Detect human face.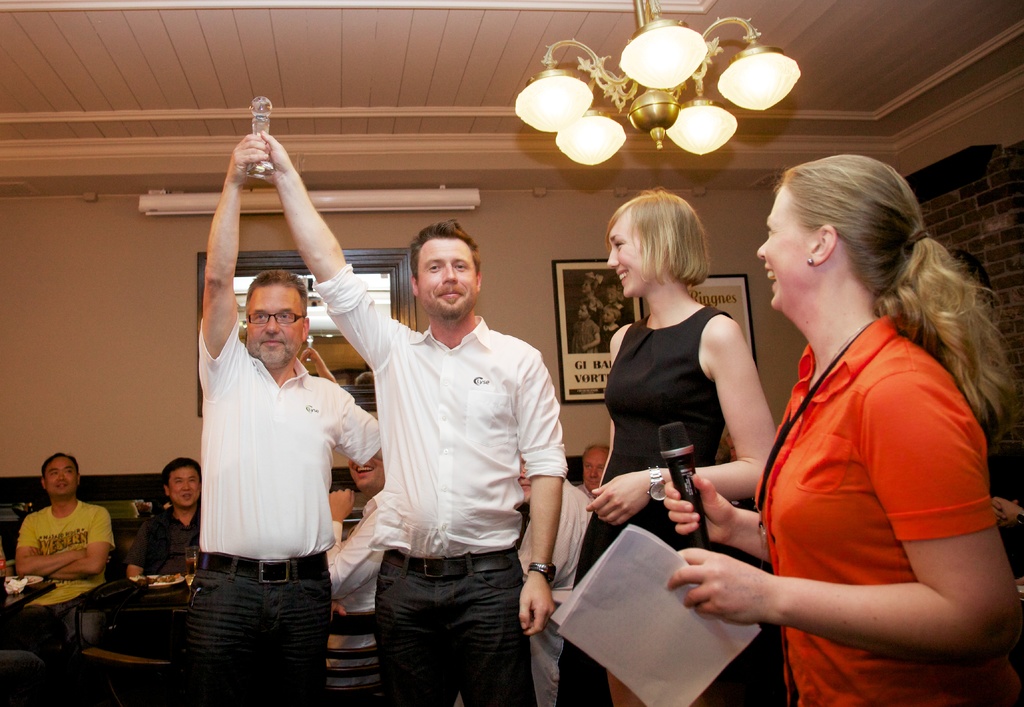
Detected at region(45, 456, 81, 501).
